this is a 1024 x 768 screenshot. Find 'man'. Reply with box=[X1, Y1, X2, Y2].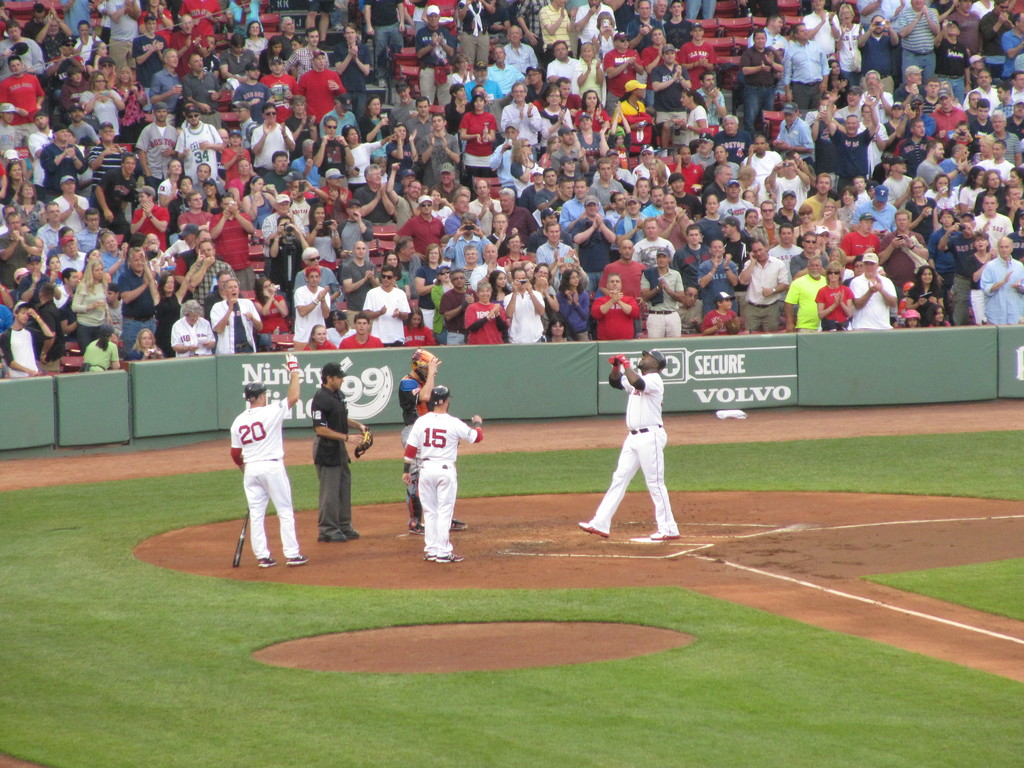
box=[594, 351, 687, 546].
